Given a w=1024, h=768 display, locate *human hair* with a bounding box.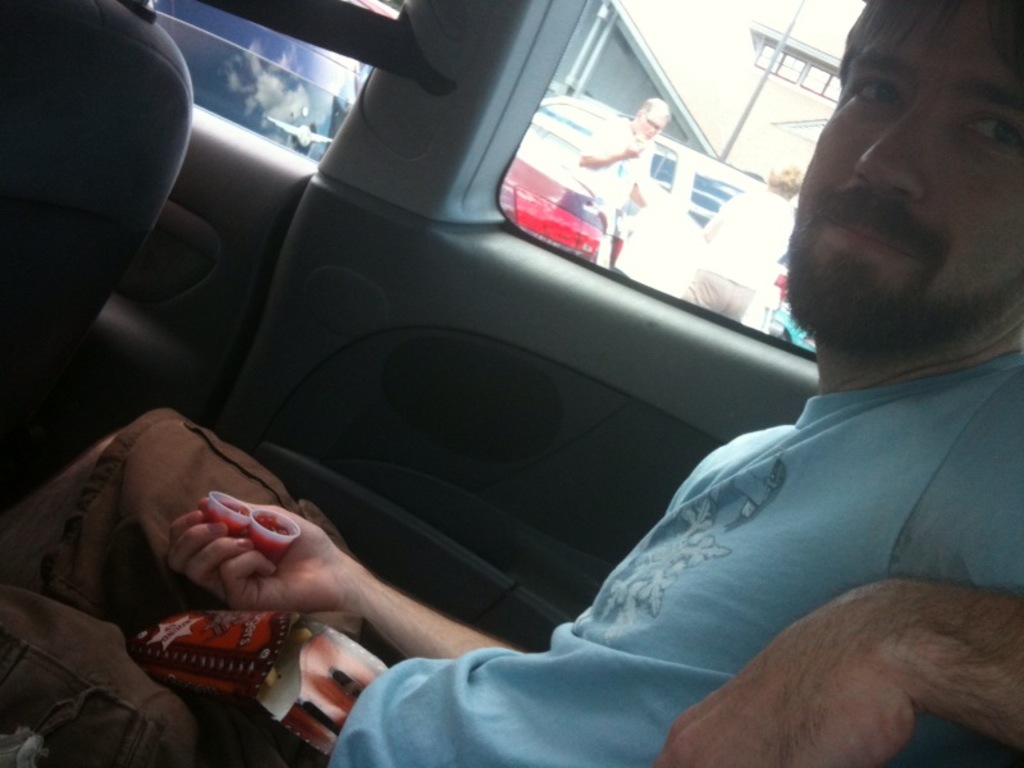
Located: x1=835 y1=3 x2=1023 y2=105.
